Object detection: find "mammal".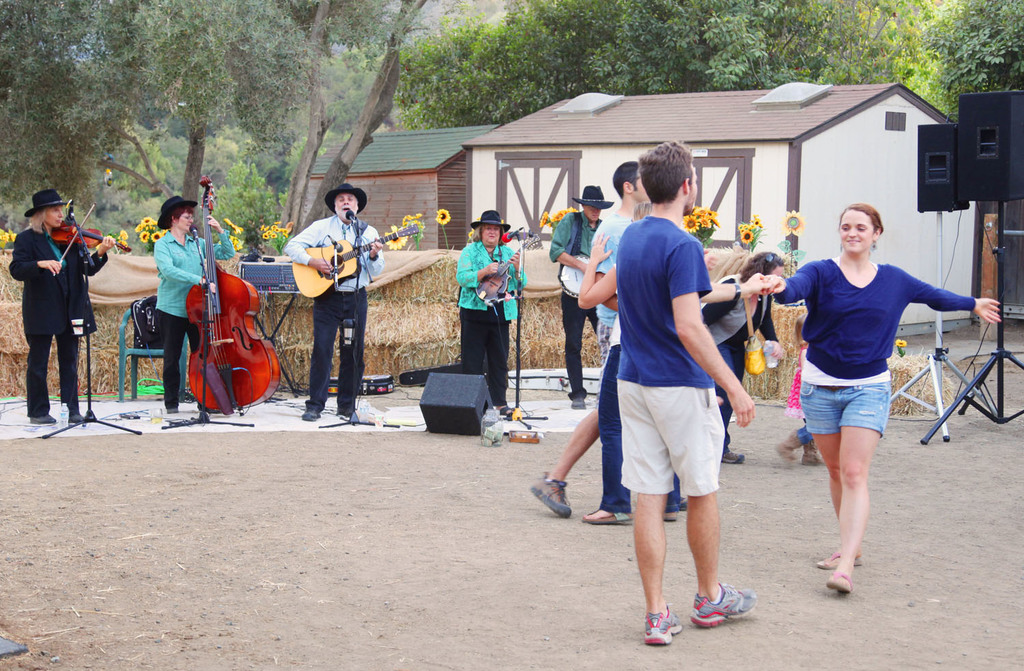
detection(779, 308, 822, 470).
